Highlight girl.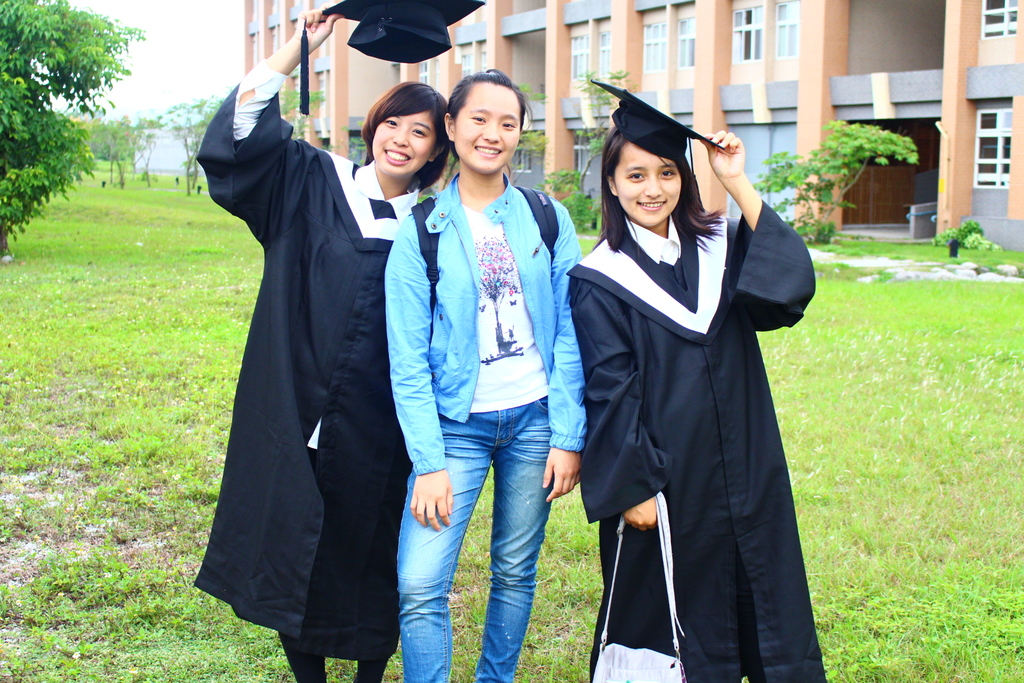
Highlighted region: x1=197, y1=0, x2=482, y2=682.
